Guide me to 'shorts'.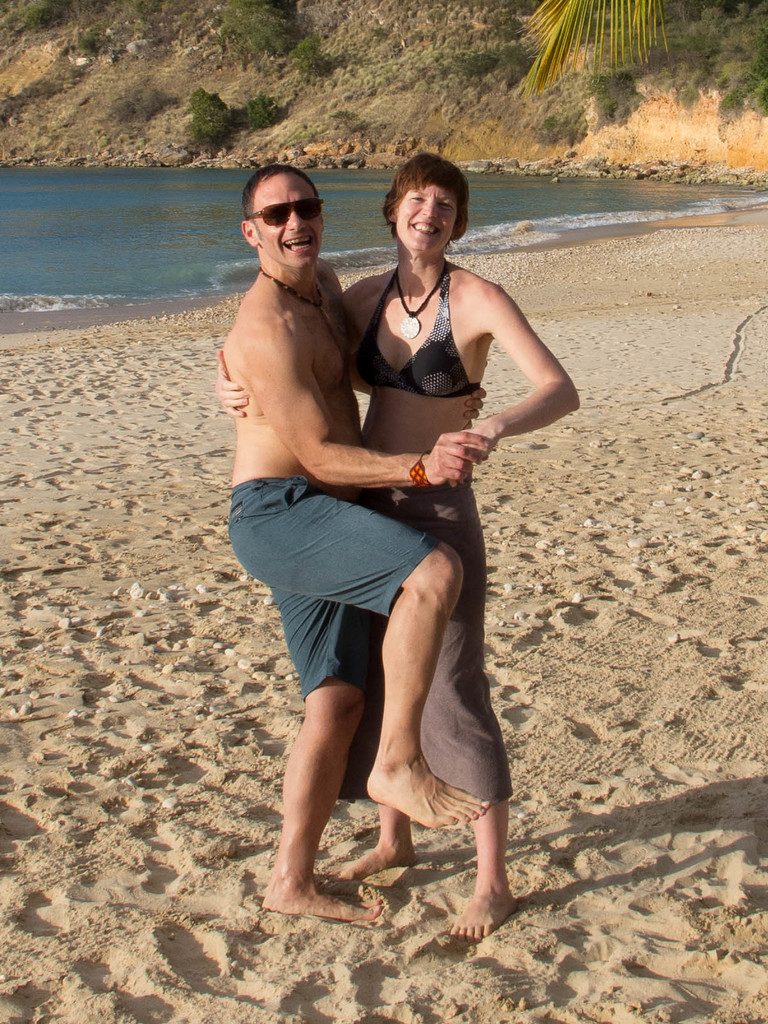
Guidance: region(222, 479, 446, 691).
